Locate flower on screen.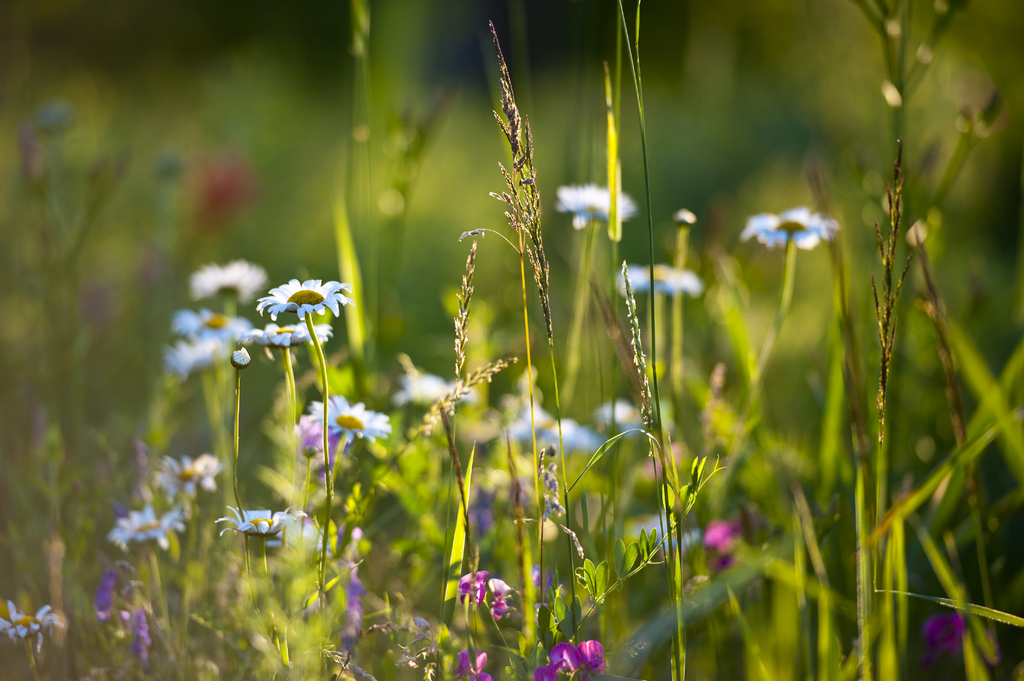
On screen at select_region(220, 504, 297, 537).
